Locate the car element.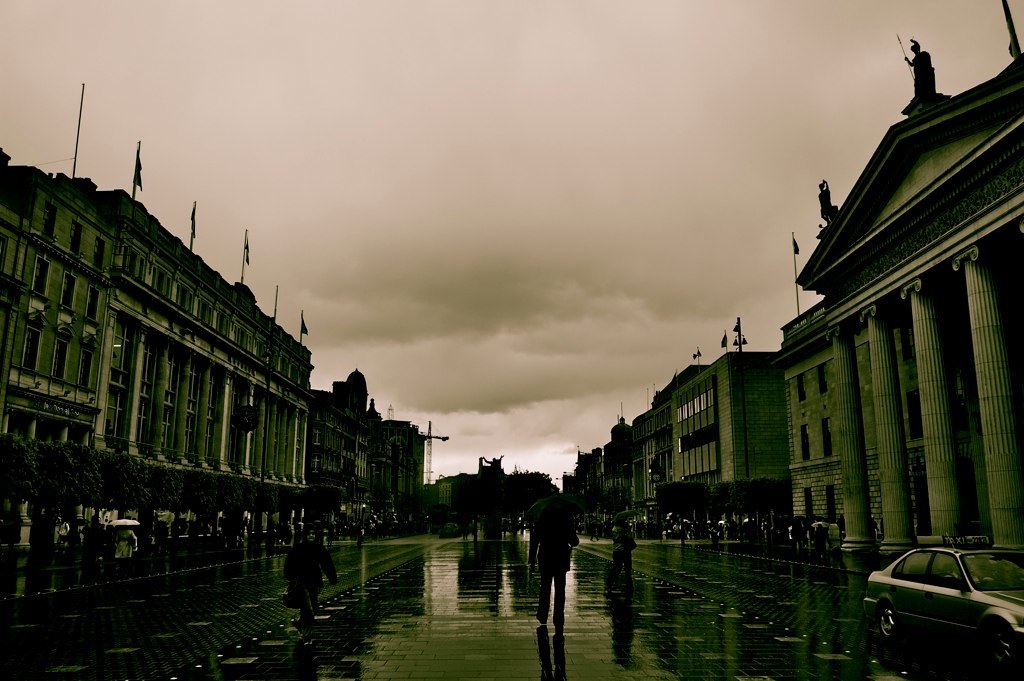
Element bbox: locate(857, 531, 1023, 680).
